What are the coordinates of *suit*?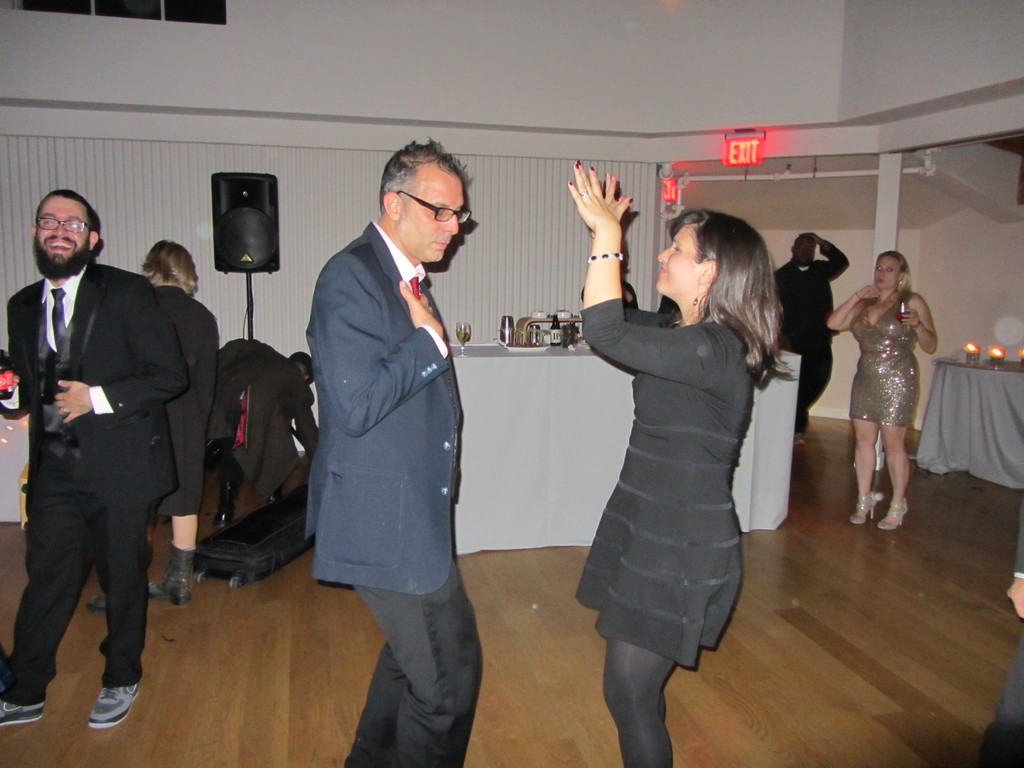
region(14, 200, 197, 724).
